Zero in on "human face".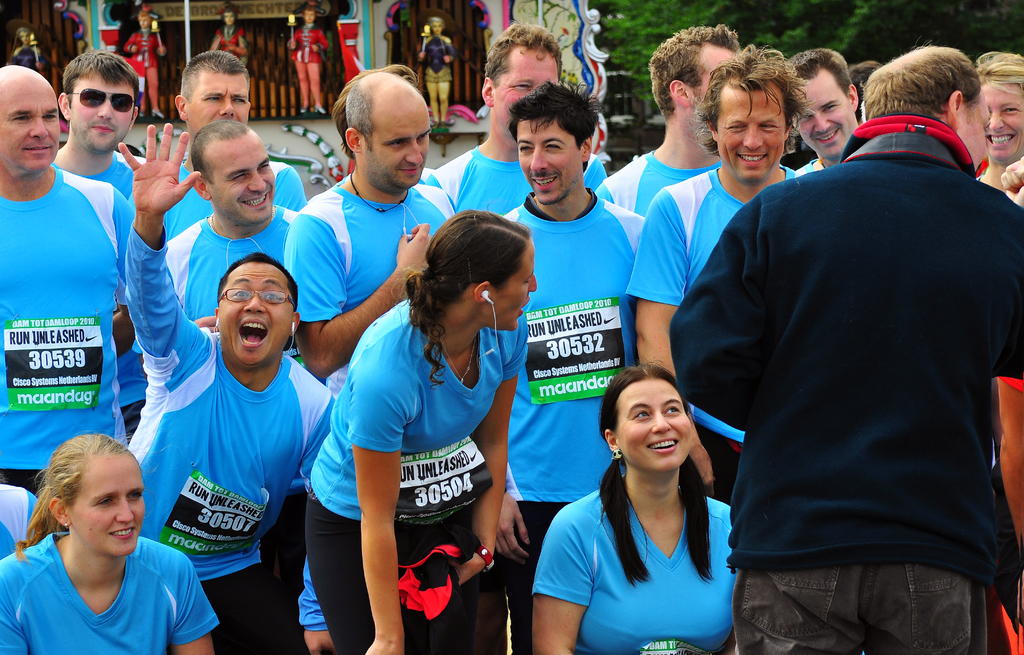
Zeroed in: [430,22,439,35].
